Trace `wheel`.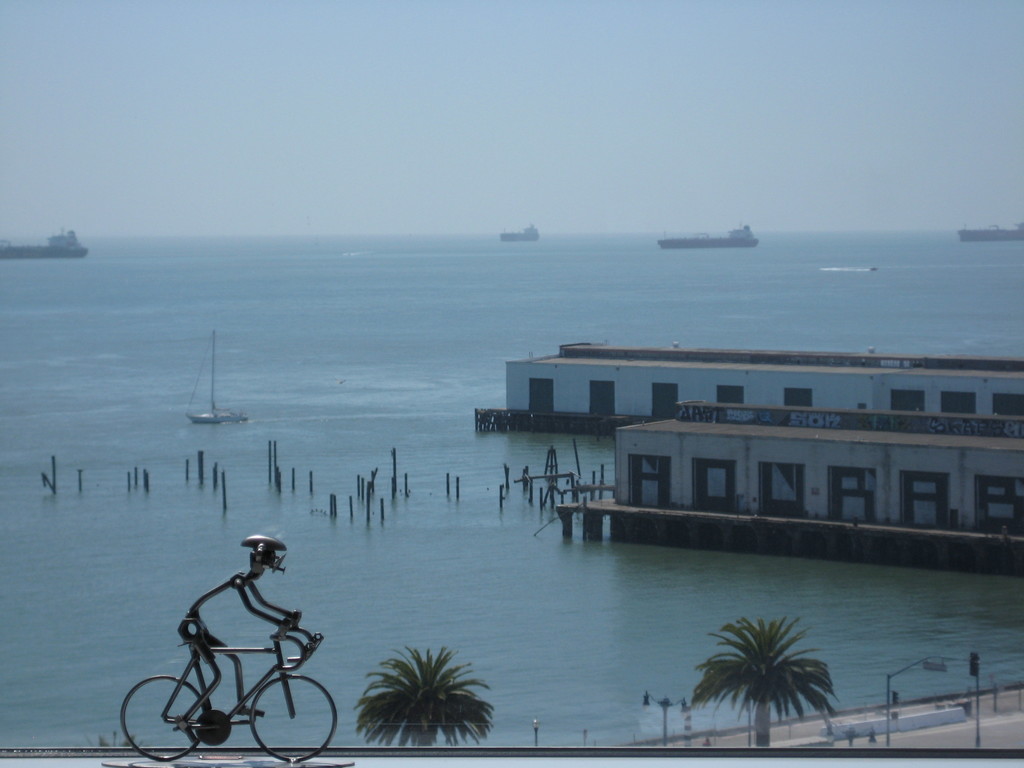
Traced to 252, 676, 340, 762.
